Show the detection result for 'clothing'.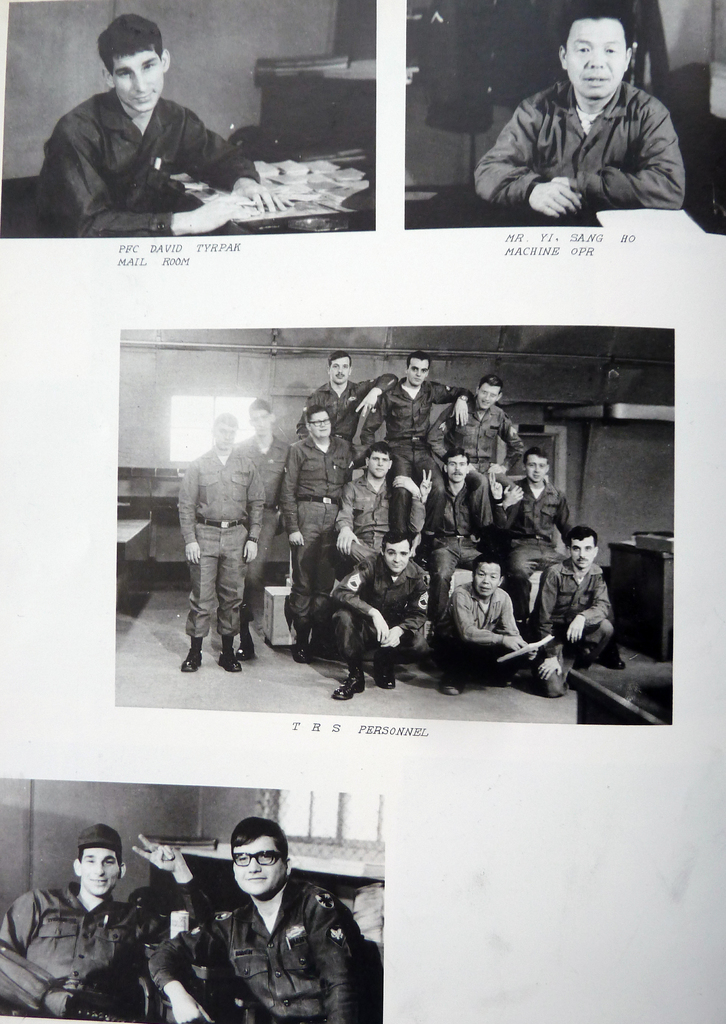
145 900 406 1020.
